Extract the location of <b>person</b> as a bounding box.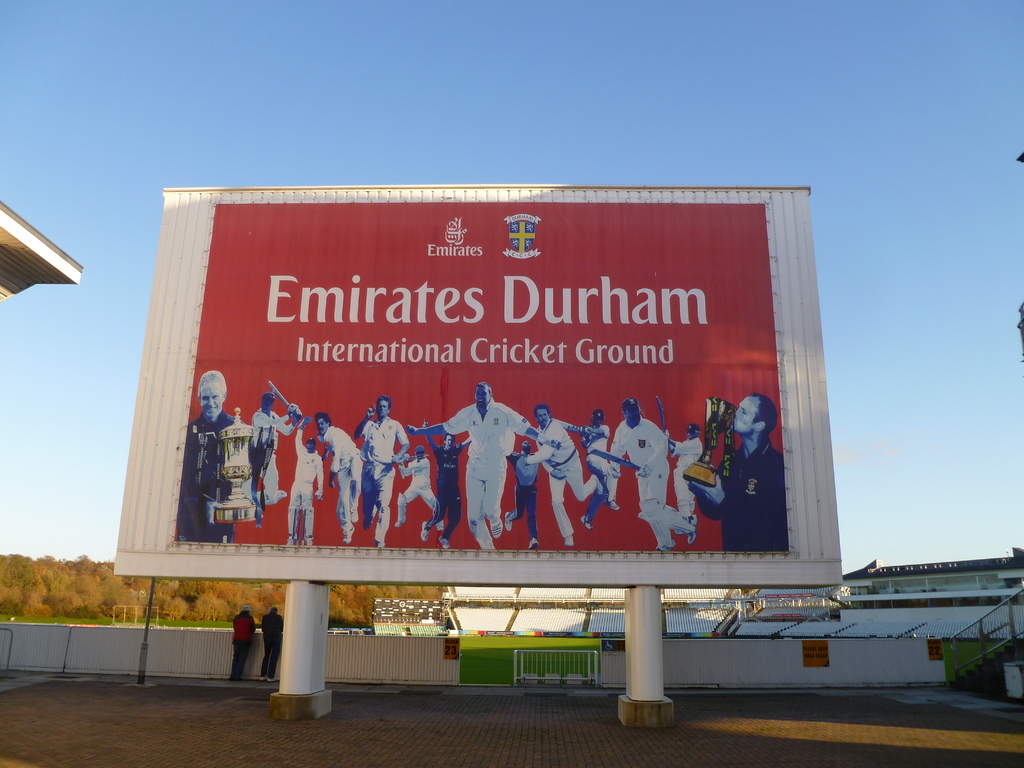
[x1=284, y1=413, x2=324, y2=545].
